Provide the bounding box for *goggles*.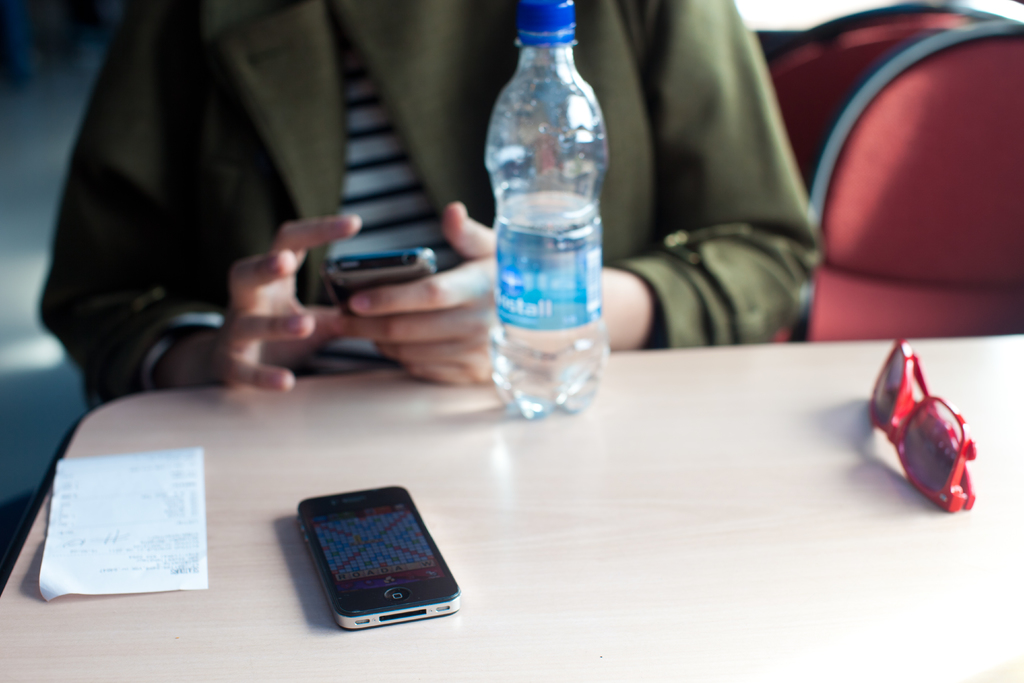
<bbox>868, 340, 989, 537</bbox>.
